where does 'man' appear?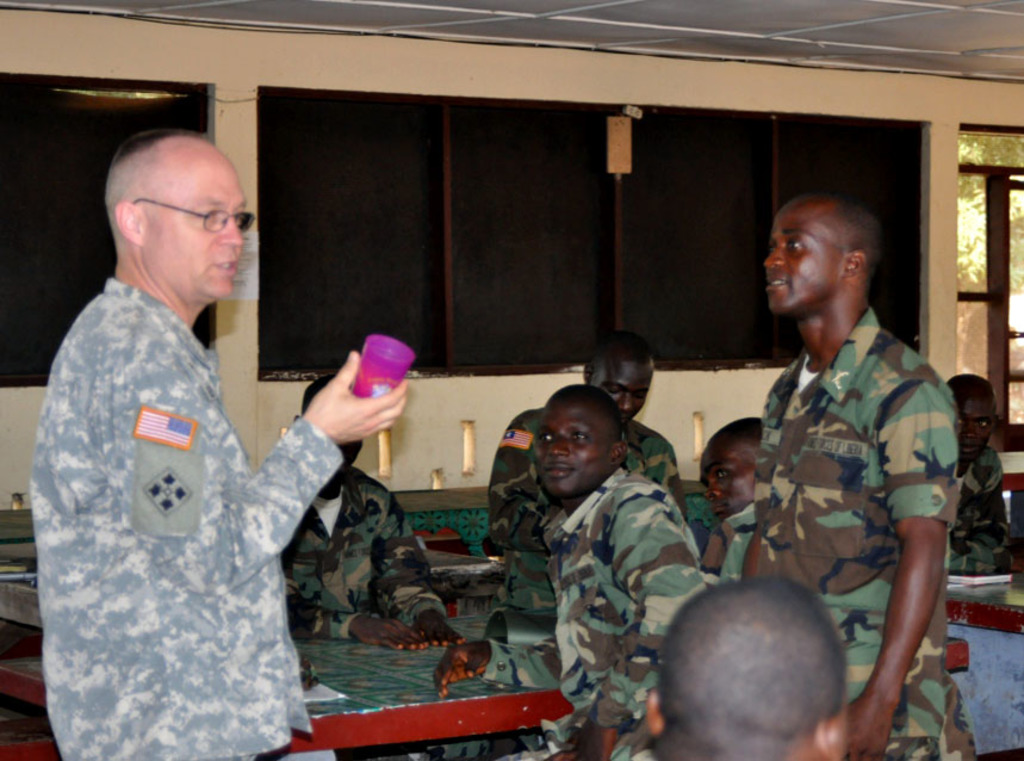
Appears at [left=30, top=136, right=412, bottom=760].
